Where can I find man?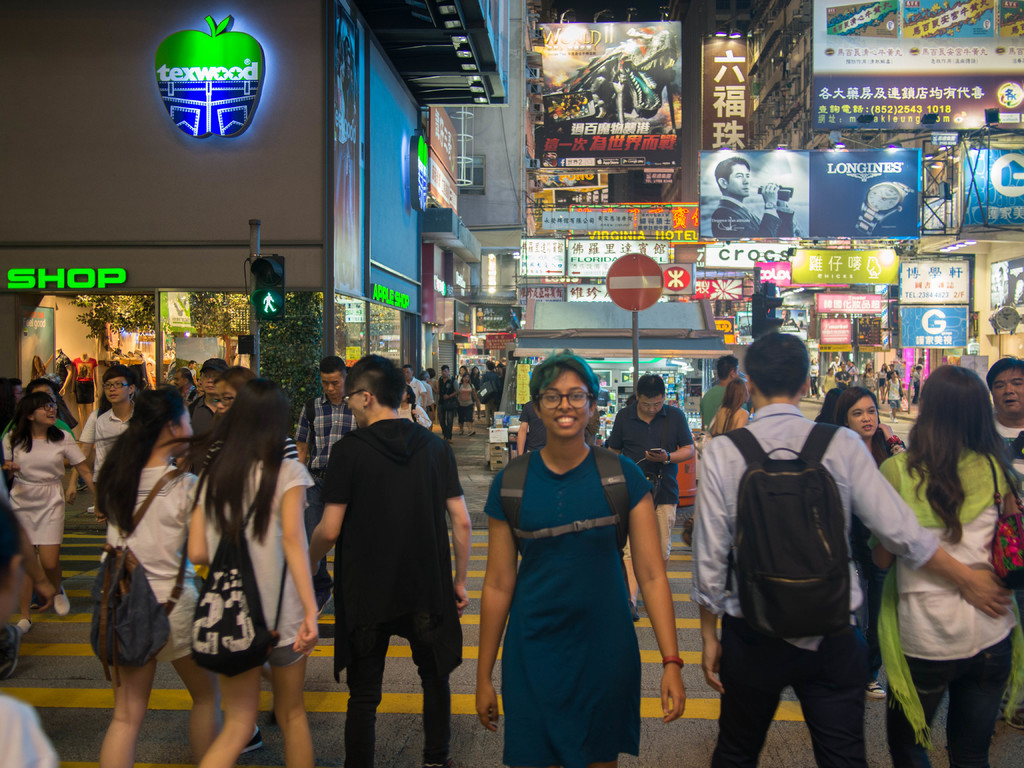
You can find it at crop(692, 328, 1014, 767).
